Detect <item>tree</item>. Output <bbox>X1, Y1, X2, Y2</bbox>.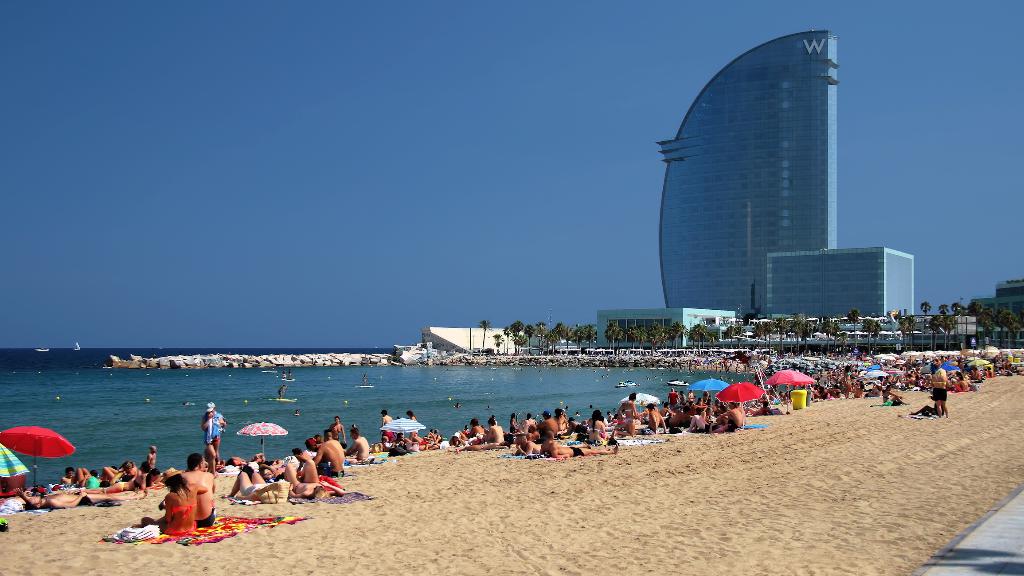
<bbox>925, 303, 932, 318</bbox>.
